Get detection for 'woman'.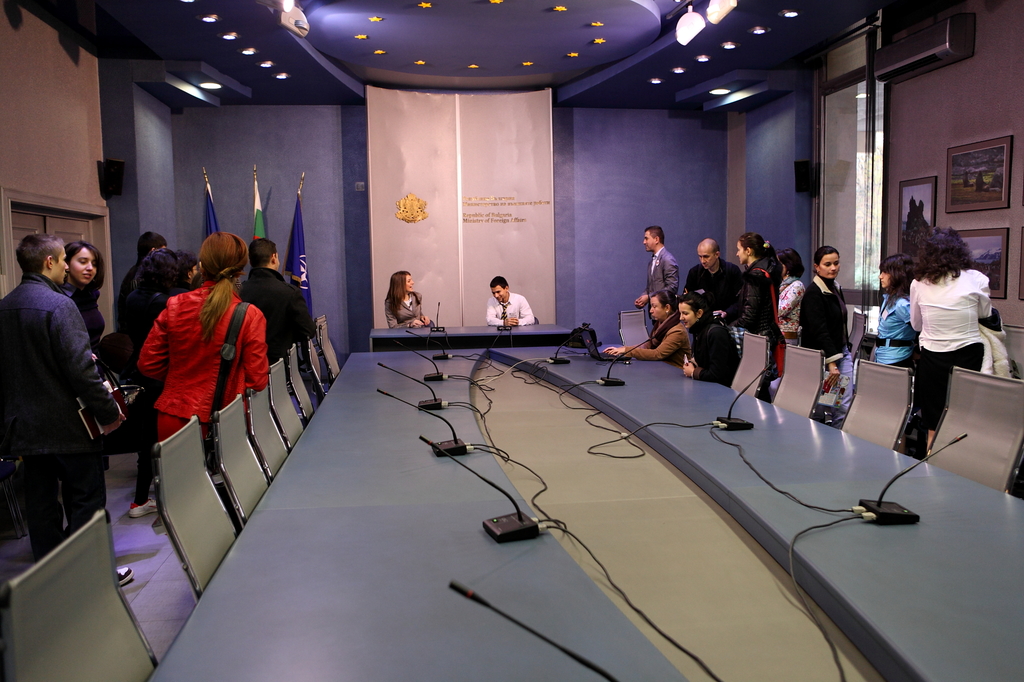
Detection: (x1=384, y1=270, x2=429, y2=336).
